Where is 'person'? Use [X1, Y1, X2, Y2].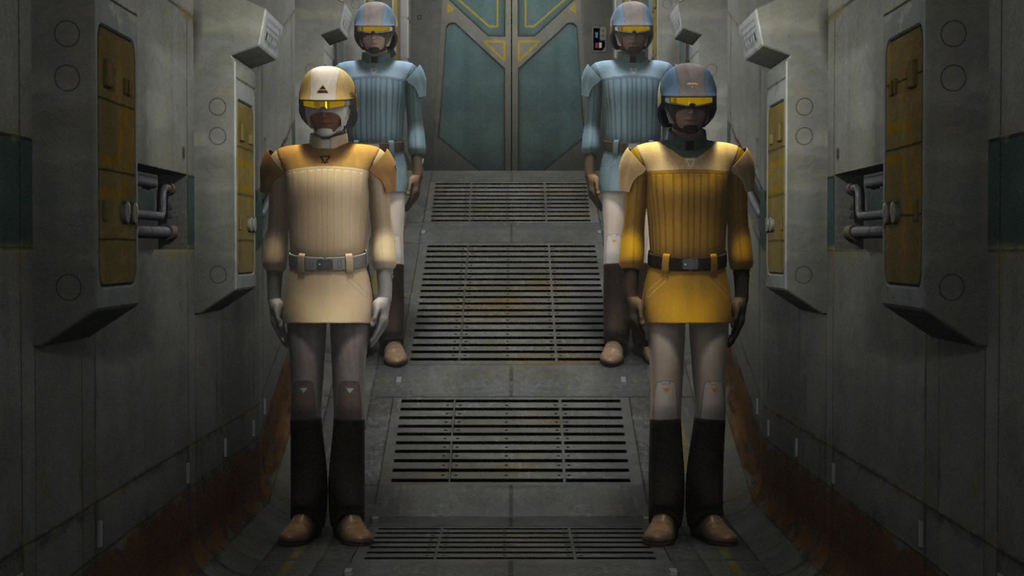
[330, 0, 429, 372].
